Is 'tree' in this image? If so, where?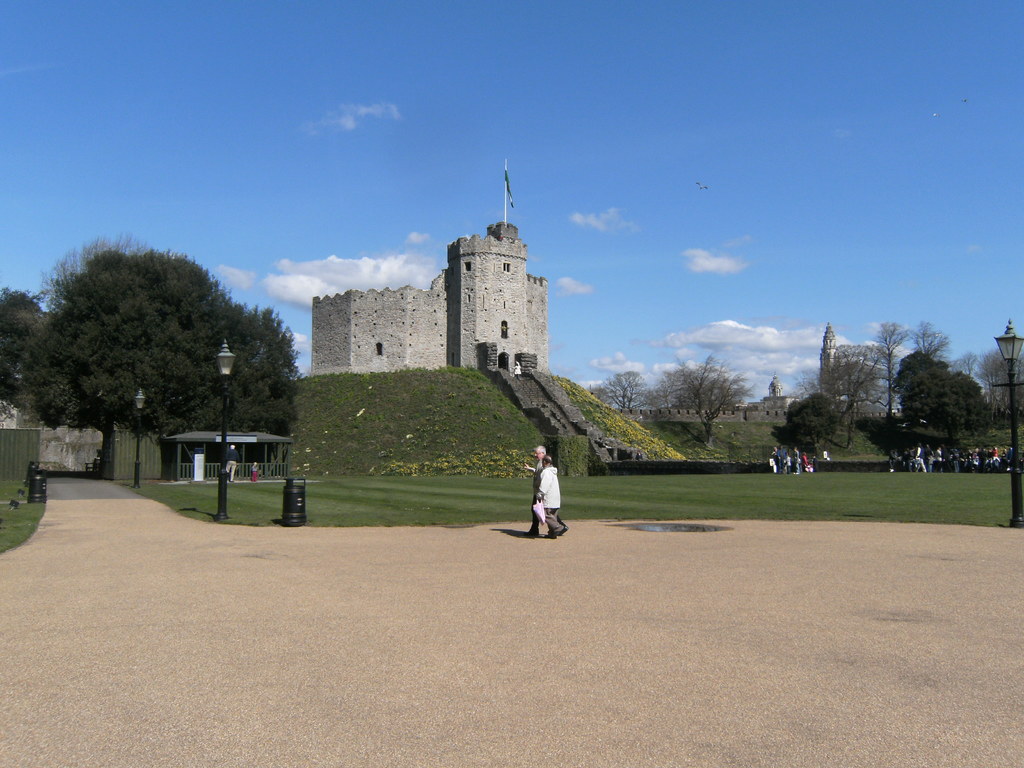
Yes, at region(782, 388, 840, 461).
